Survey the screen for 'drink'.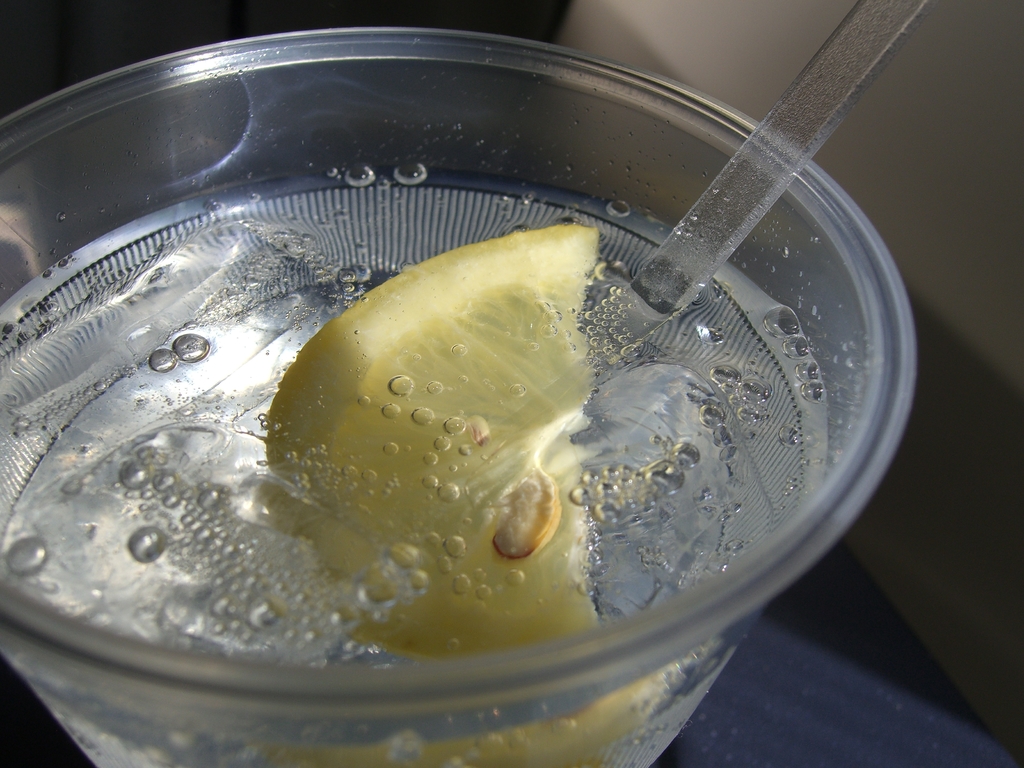
Survey found: pyautogui.locateOnScreen(1, 91, 909, 767).
